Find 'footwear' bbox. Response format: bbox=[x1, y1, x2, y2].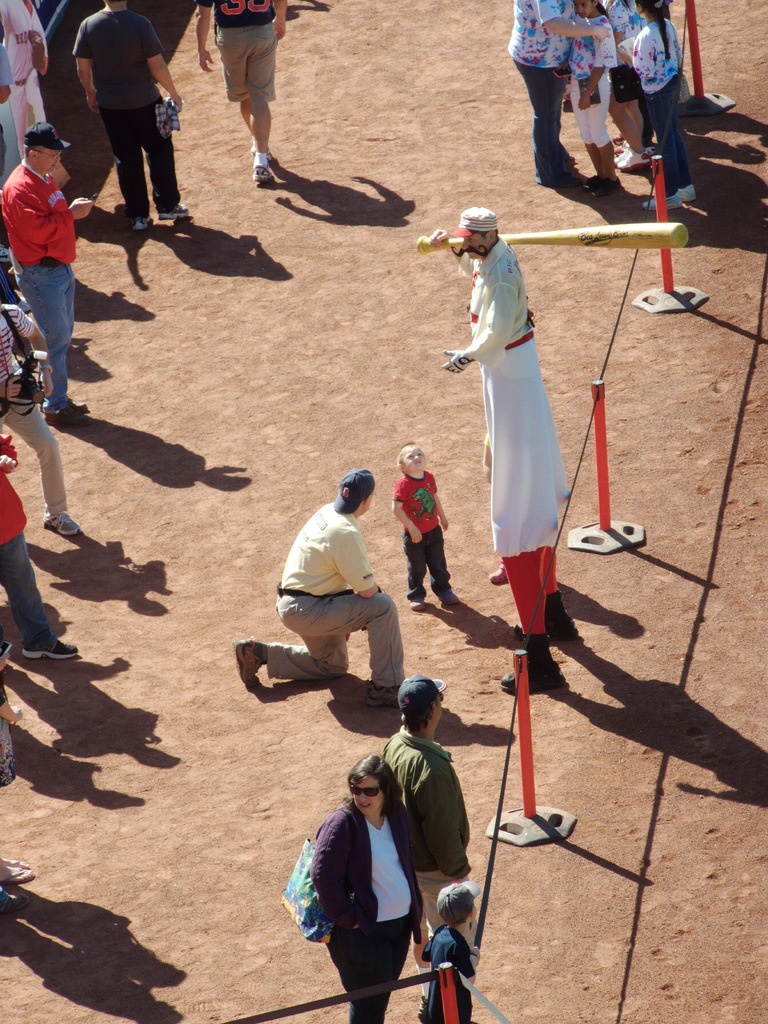
bbox=[157, 204, 189, 221].
